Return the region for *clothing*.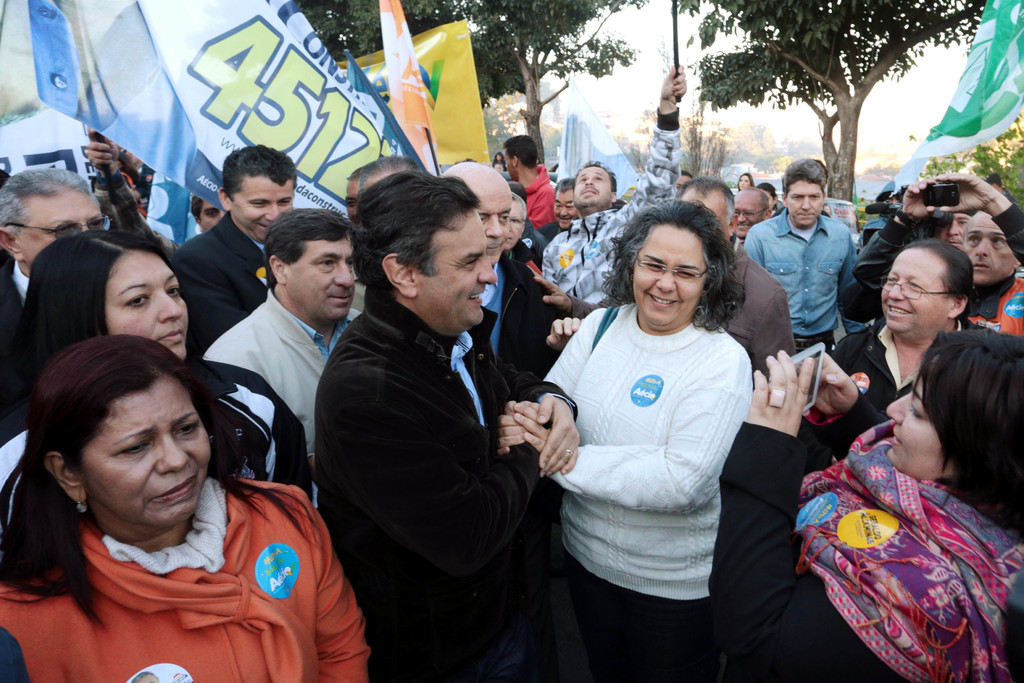
(536,217,572,243).
